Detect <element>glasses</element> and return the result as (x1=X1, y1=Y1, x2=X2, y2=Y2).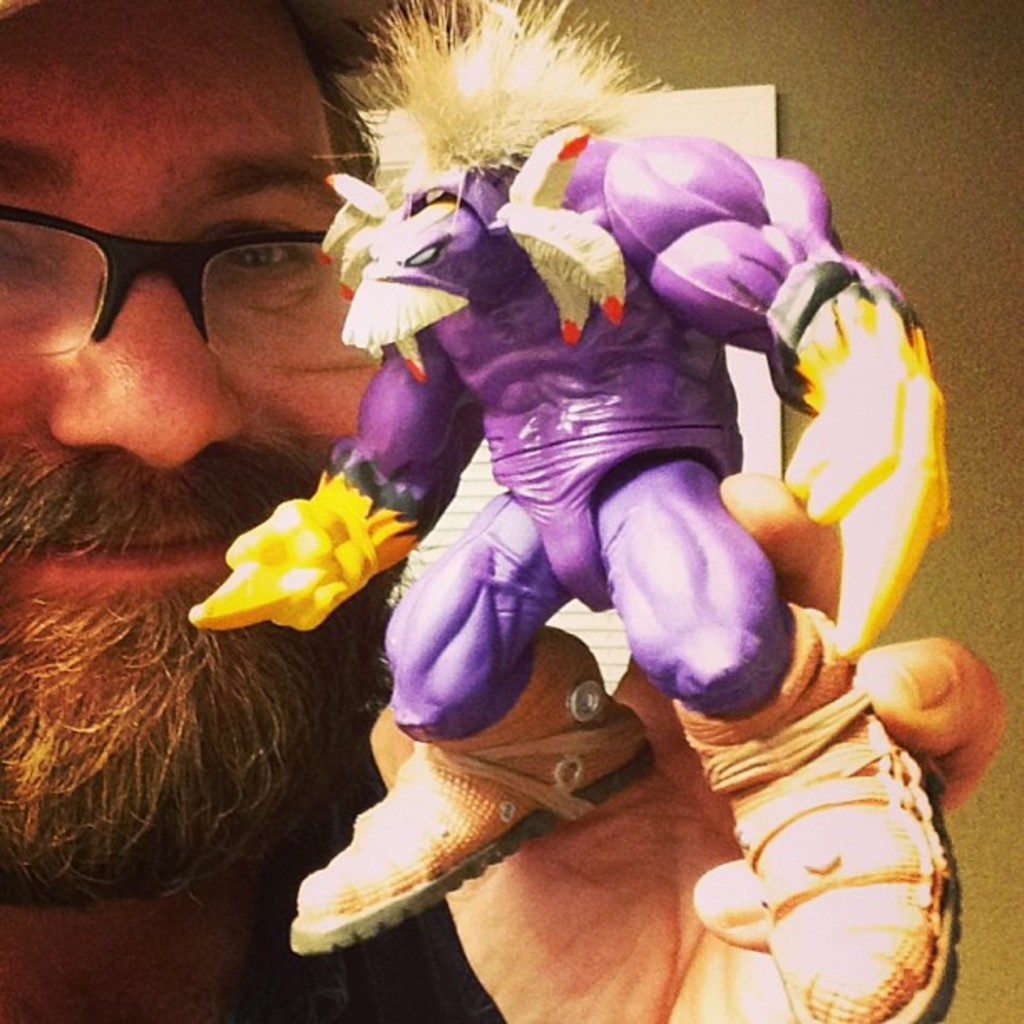
(x1=0, y1=207, x2=380, y2=380).
